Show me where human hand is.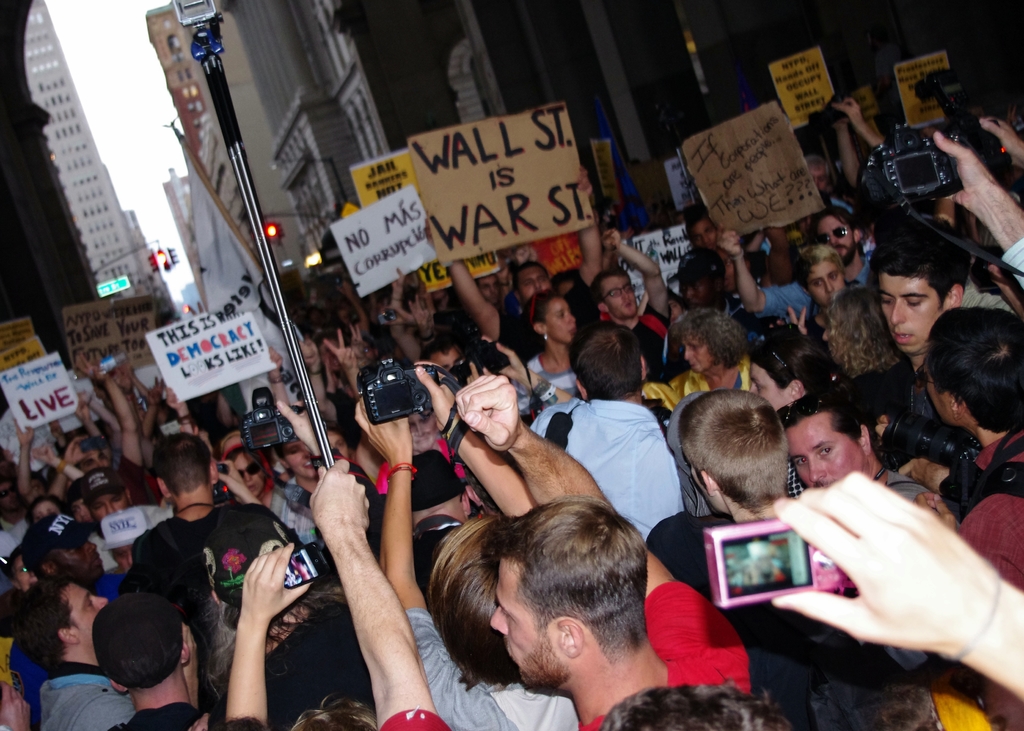
human hand is at box(912, 492, 959, 534).
